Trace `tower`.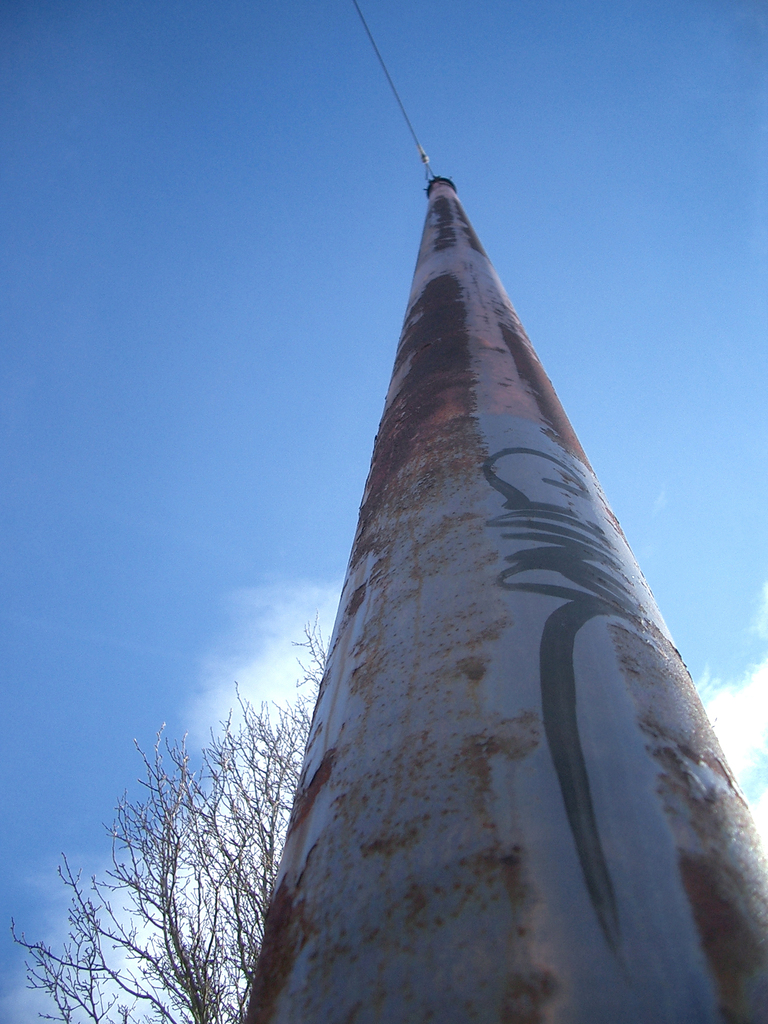
Traced to 242,176,762,1019.
